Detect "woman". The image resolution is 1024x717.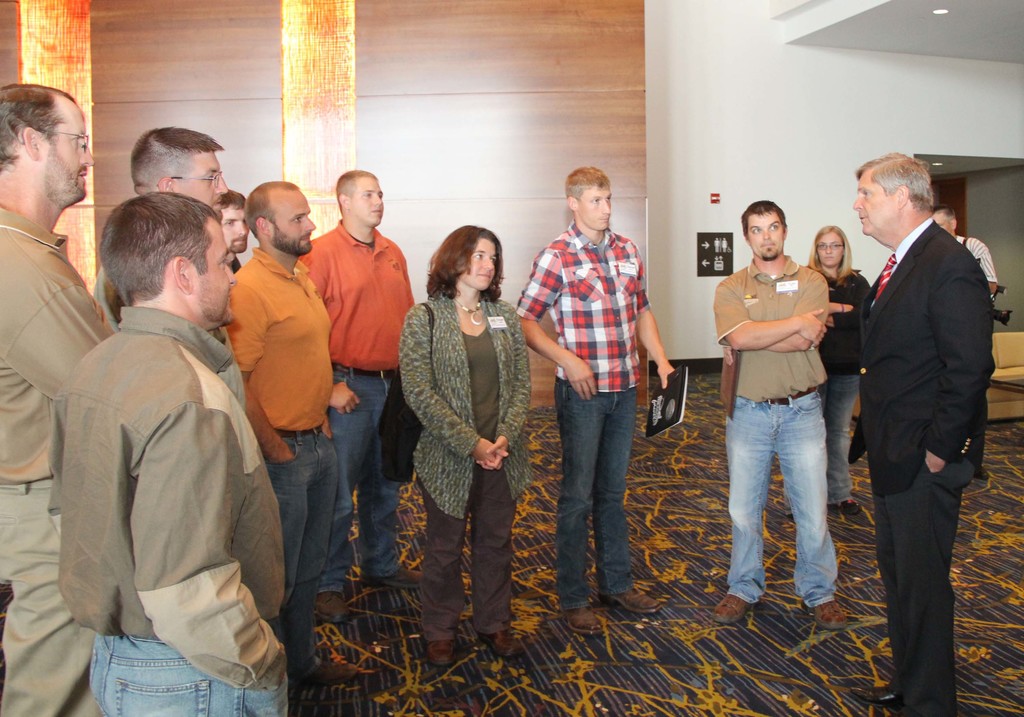
400:224:532:666.
